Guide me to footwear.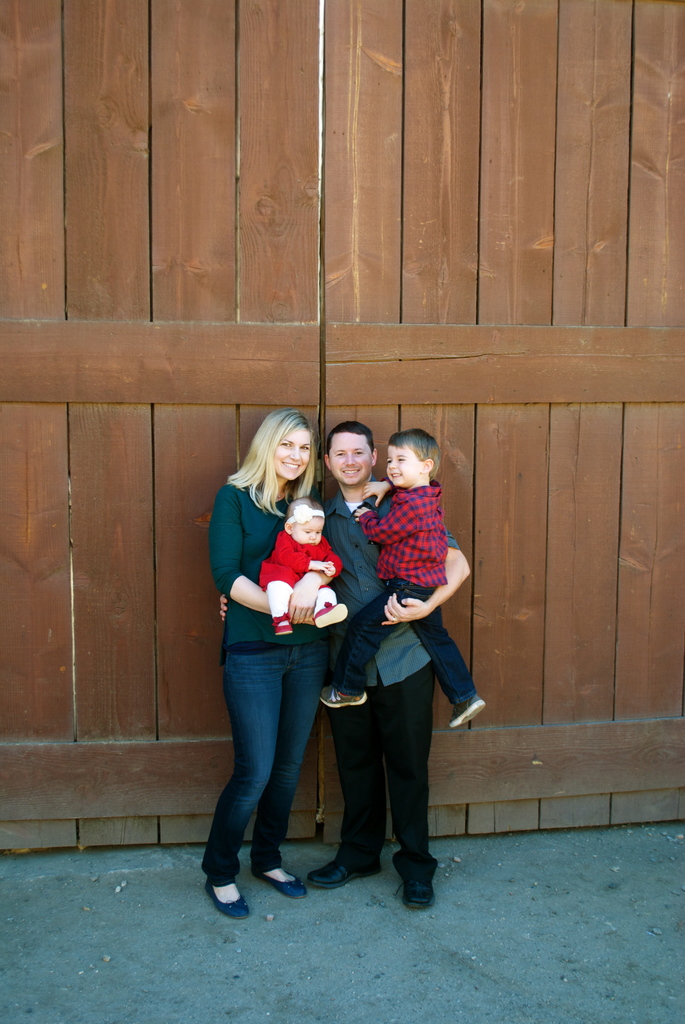
Guidance: {"left": 255, "top": 876, "right": 309, "bottom": 899}.
